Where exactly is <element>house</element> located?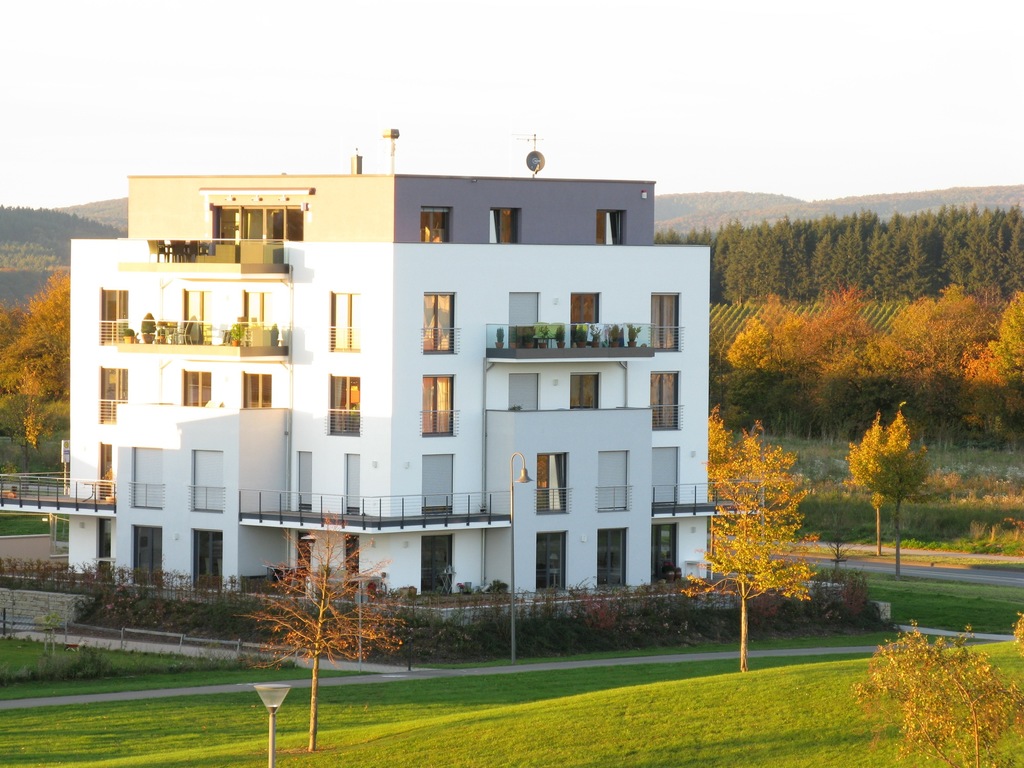
Its bounding box is x1=11, y1=172, x2=722, y2=612.
